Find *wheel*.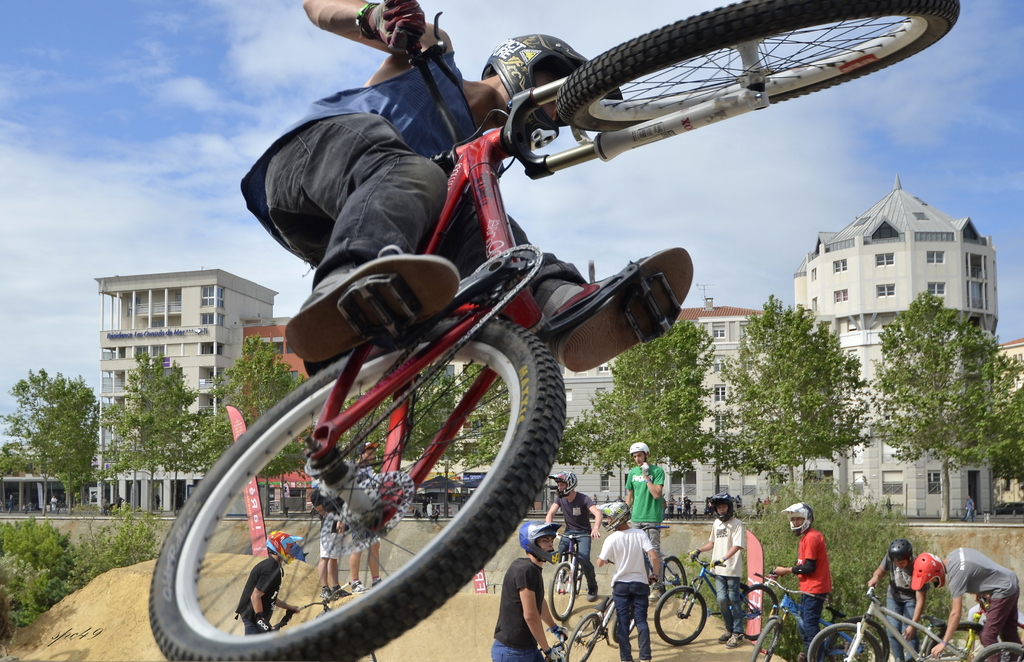
[653, 586, 708, 646].
